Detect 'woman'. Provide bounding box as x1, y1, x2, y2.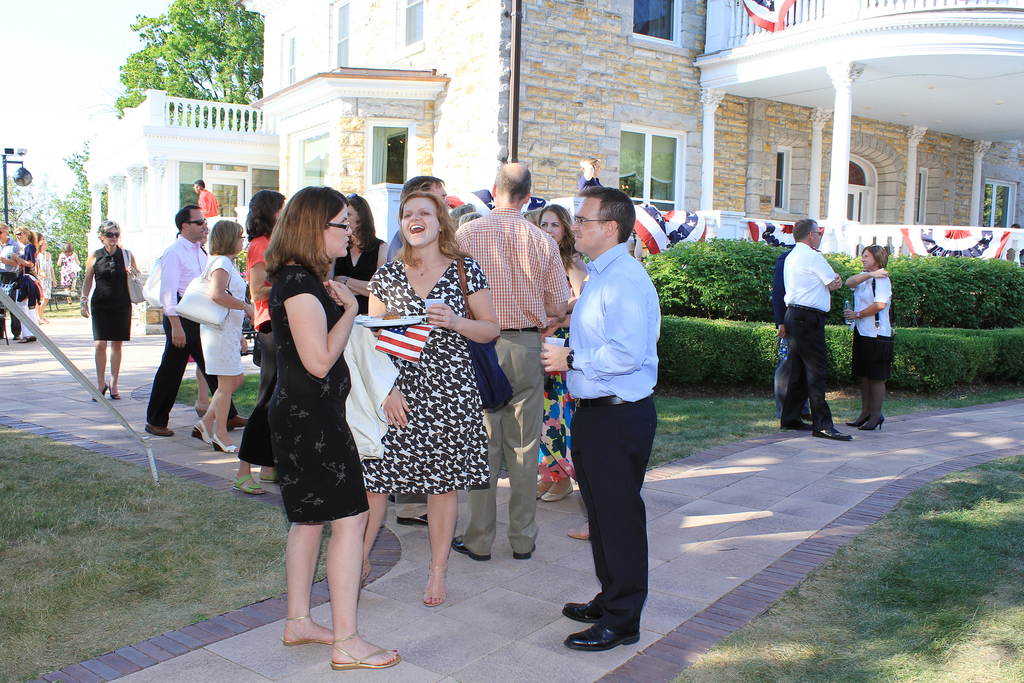
35, 238, 59, 324.
